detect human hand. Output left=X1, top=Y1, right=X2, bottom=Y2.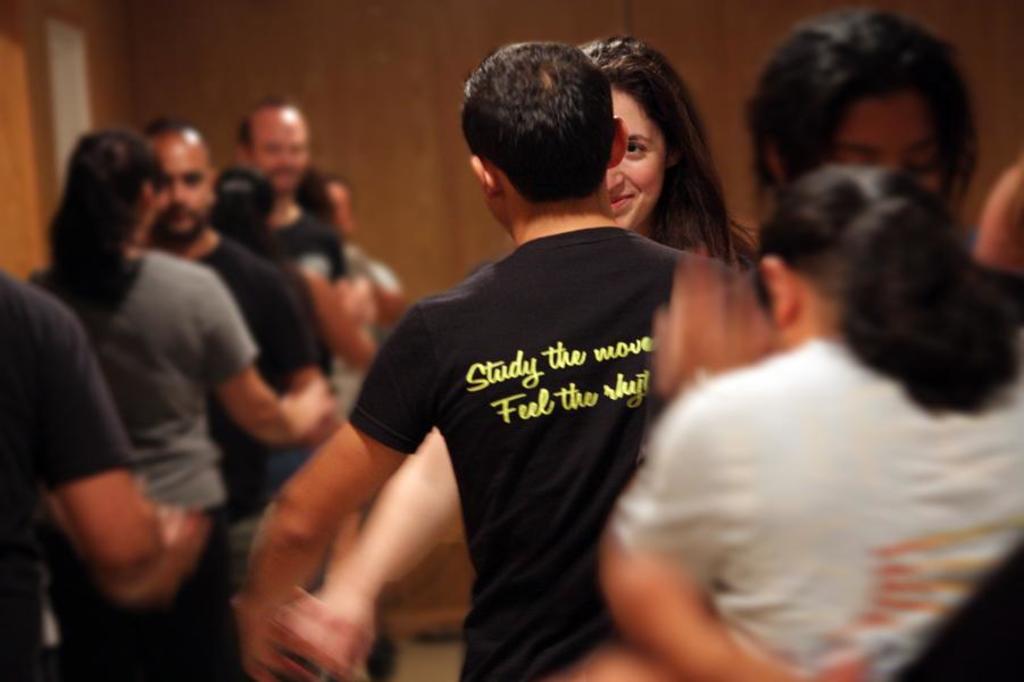
left=655, top=236, right=733, bottom=398.
